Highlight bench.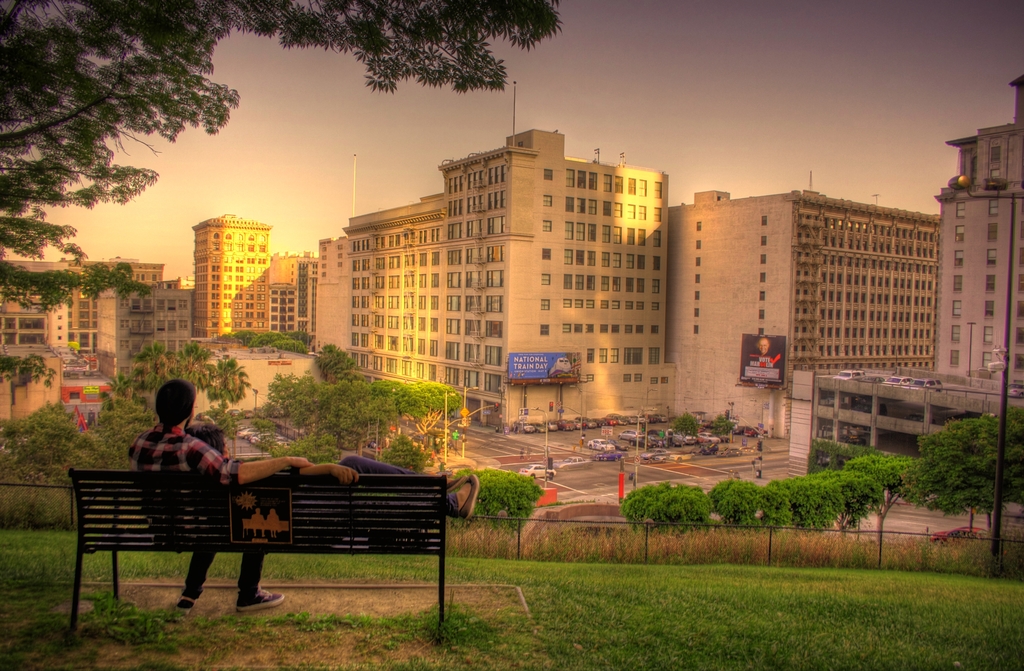
Highlighted region: <bbox>54, 461, 476, 627</bbox>.
